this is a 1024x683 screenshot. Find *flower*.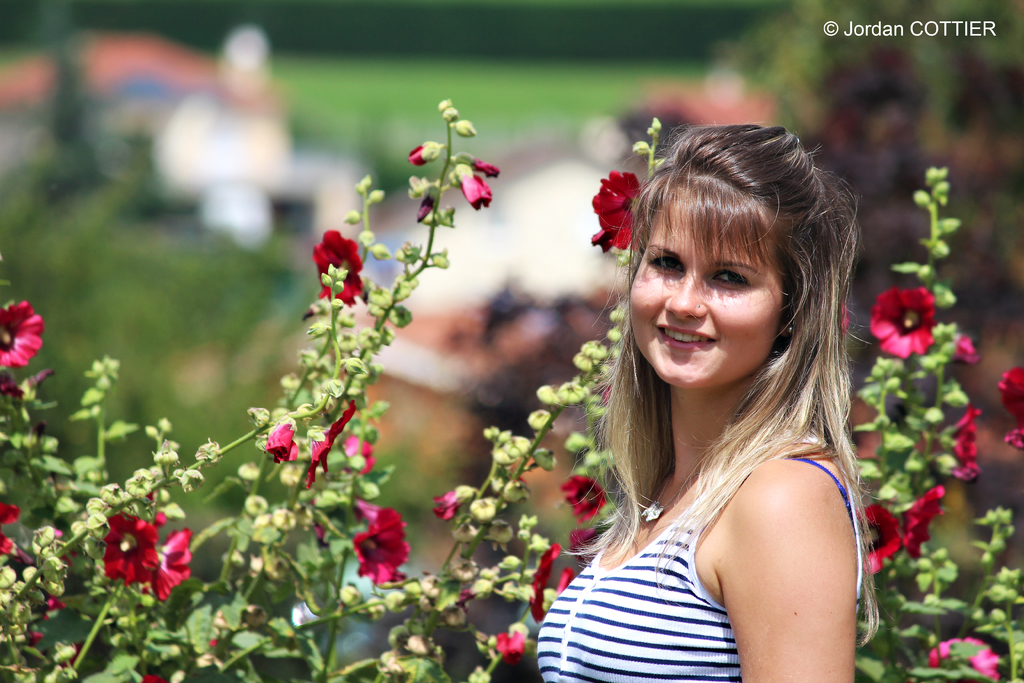
Bounding box: l=457, t=170, r=490, b=210.
